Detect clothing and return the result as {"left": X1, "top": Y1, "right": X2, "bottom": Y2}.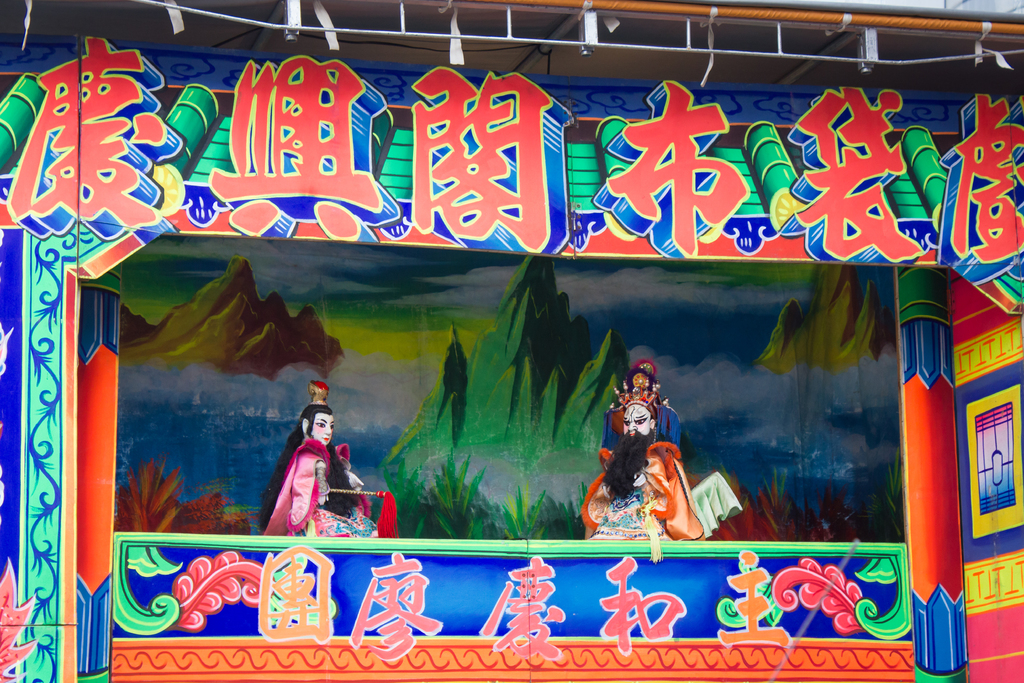
{"left": 259, "top": 438, "right": 382, "bottom": 542}.
